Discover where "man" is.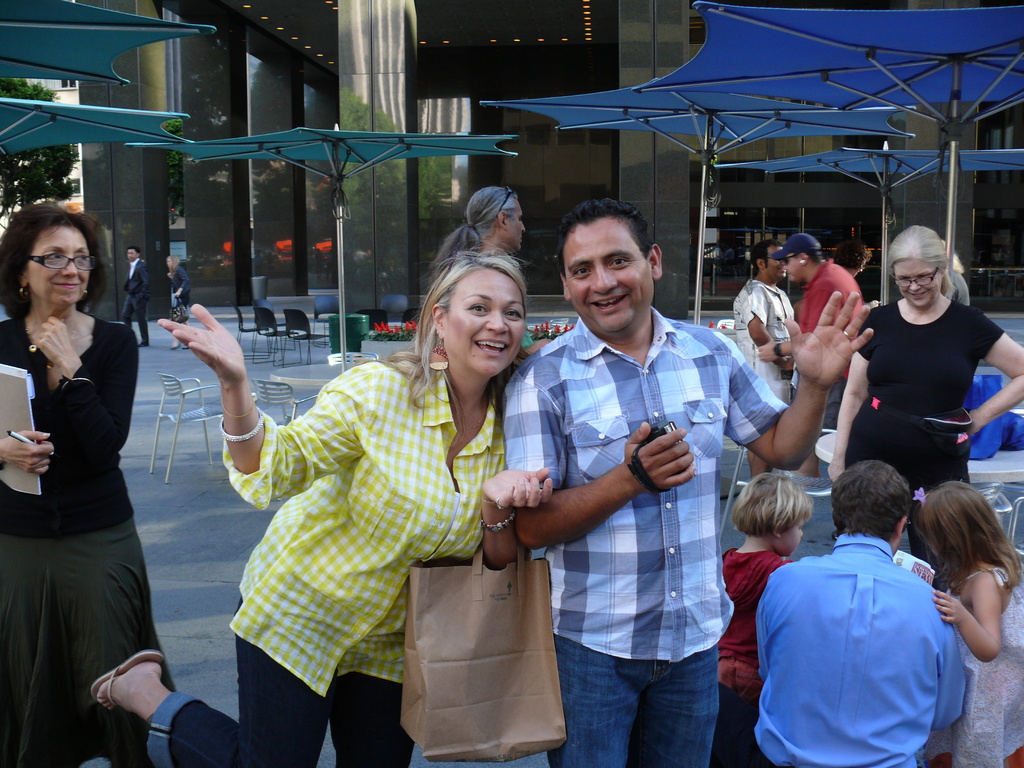
Discovered at l=123, t=244, r=154, b=349.
